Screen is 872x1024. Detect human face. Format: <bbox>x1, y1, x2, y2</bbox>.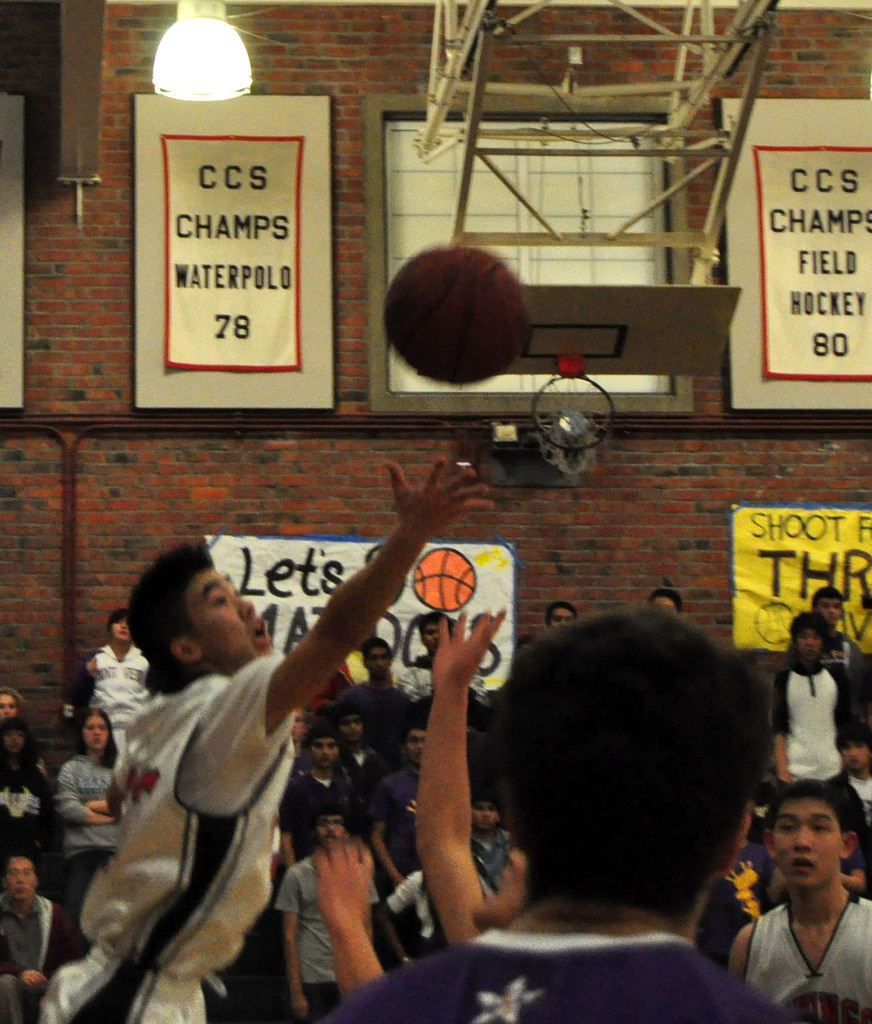
<bbox>652, 597, 677, 616</bbox>.
